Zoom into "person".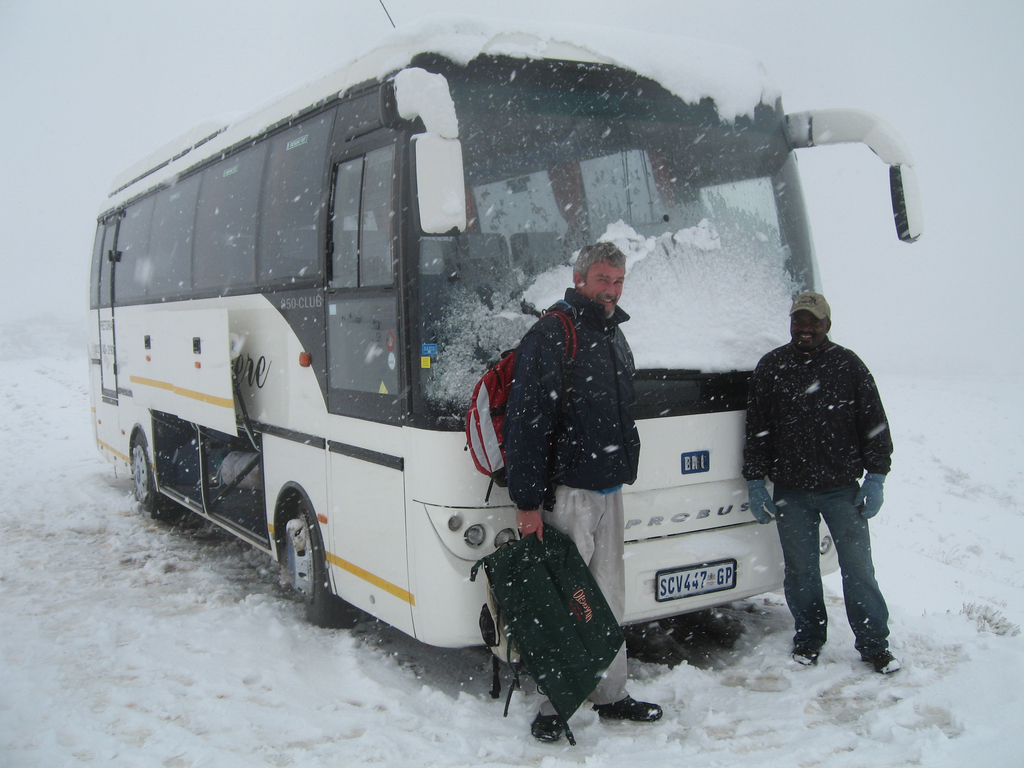
Zoom target: locate(744, 273, 895, 684).
